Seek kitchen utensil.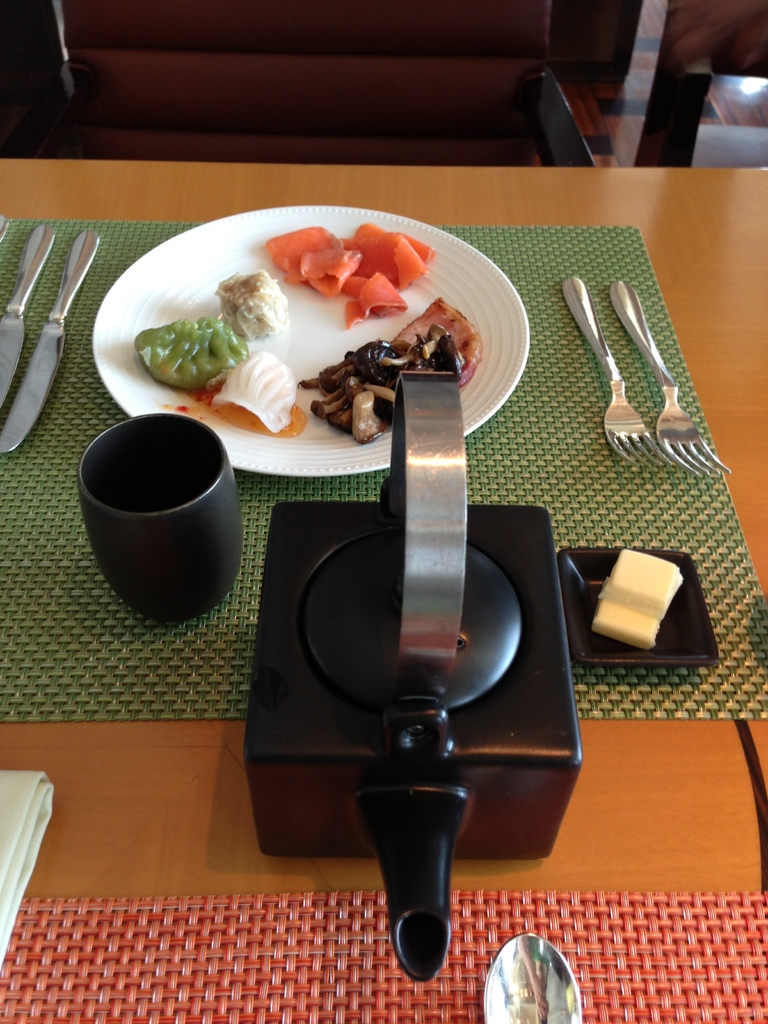
[559, 275, 673, 470].
